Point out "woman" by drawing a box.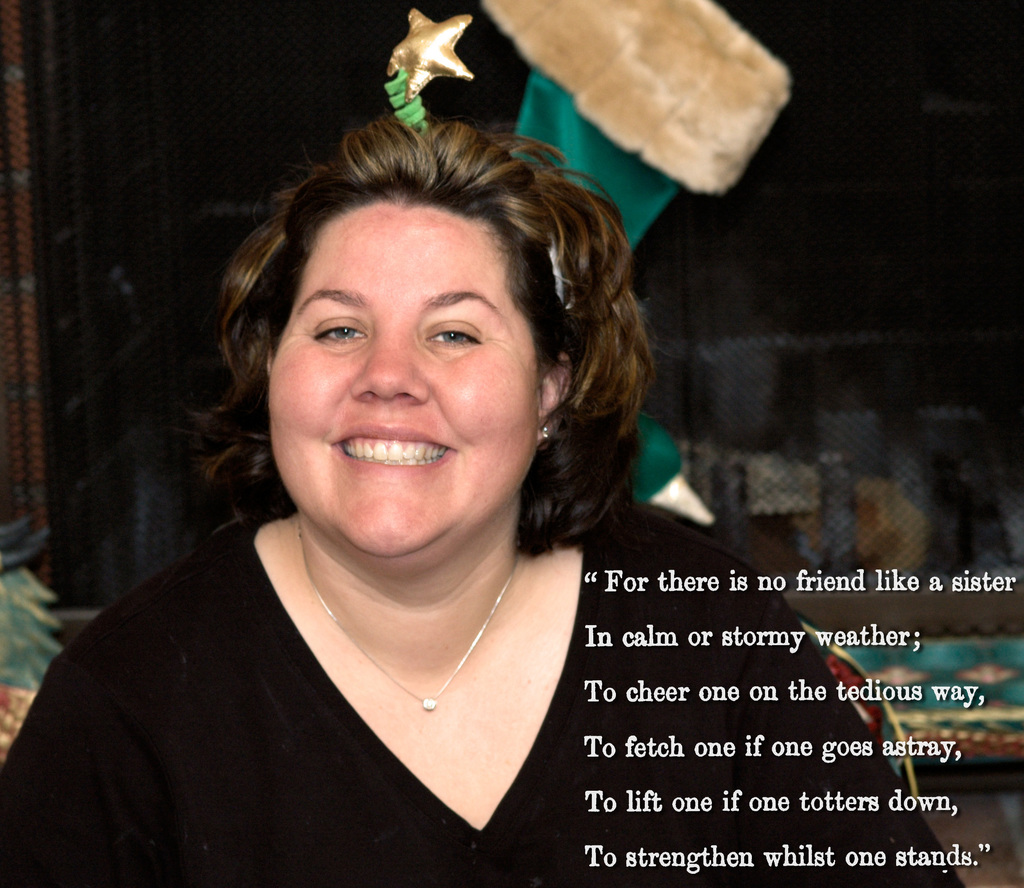
pyautogui.locateOnScreen(0, 113, 961, 887).
